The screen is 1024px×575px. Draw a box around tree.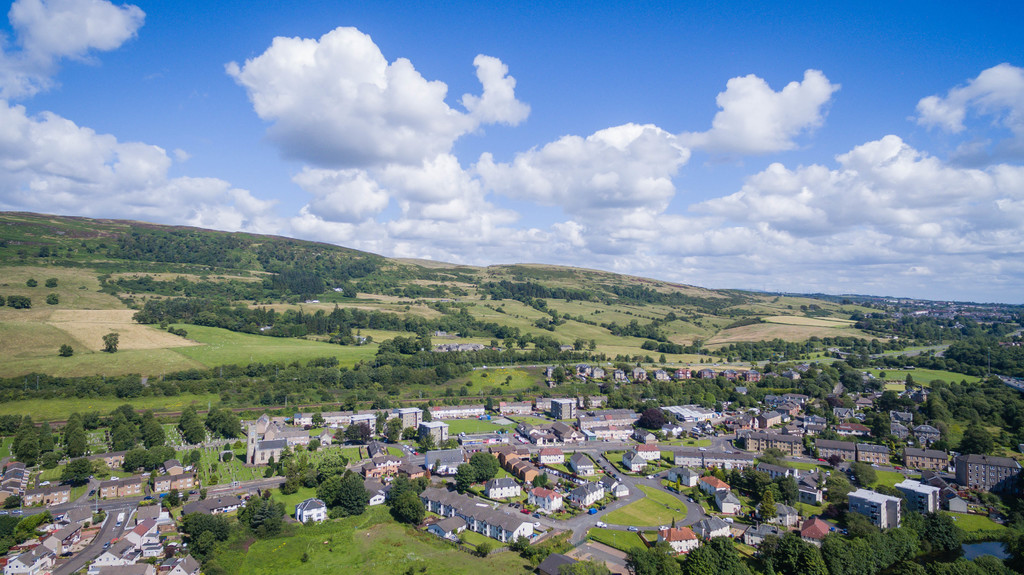
(4, 492, 22, 506).
